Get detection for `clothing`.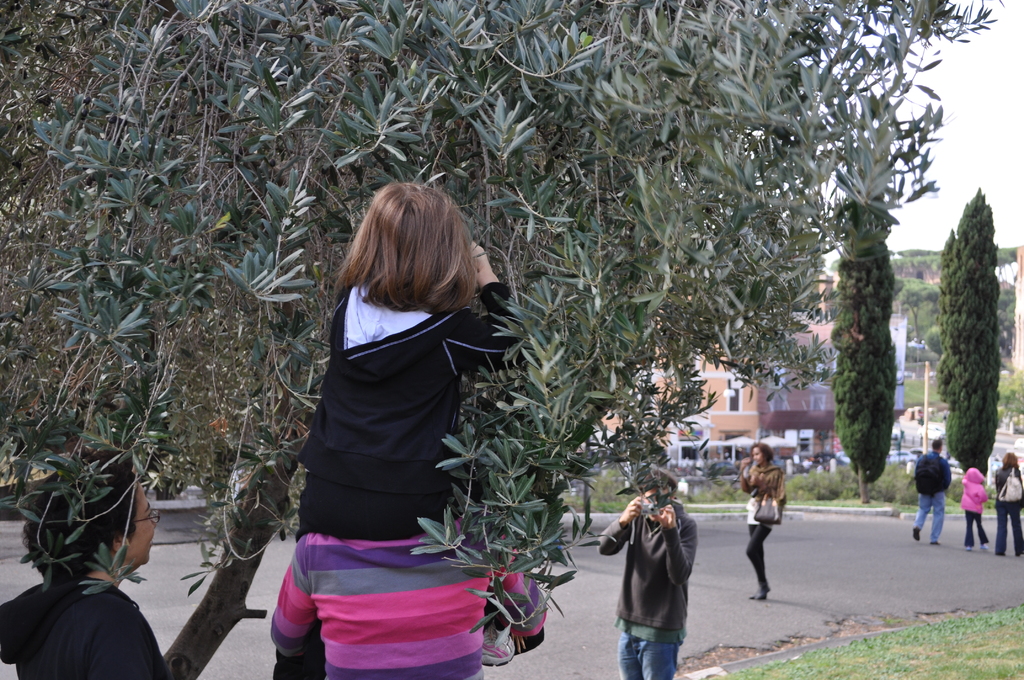
Detection: rect(993, 464, 1023, 555).
